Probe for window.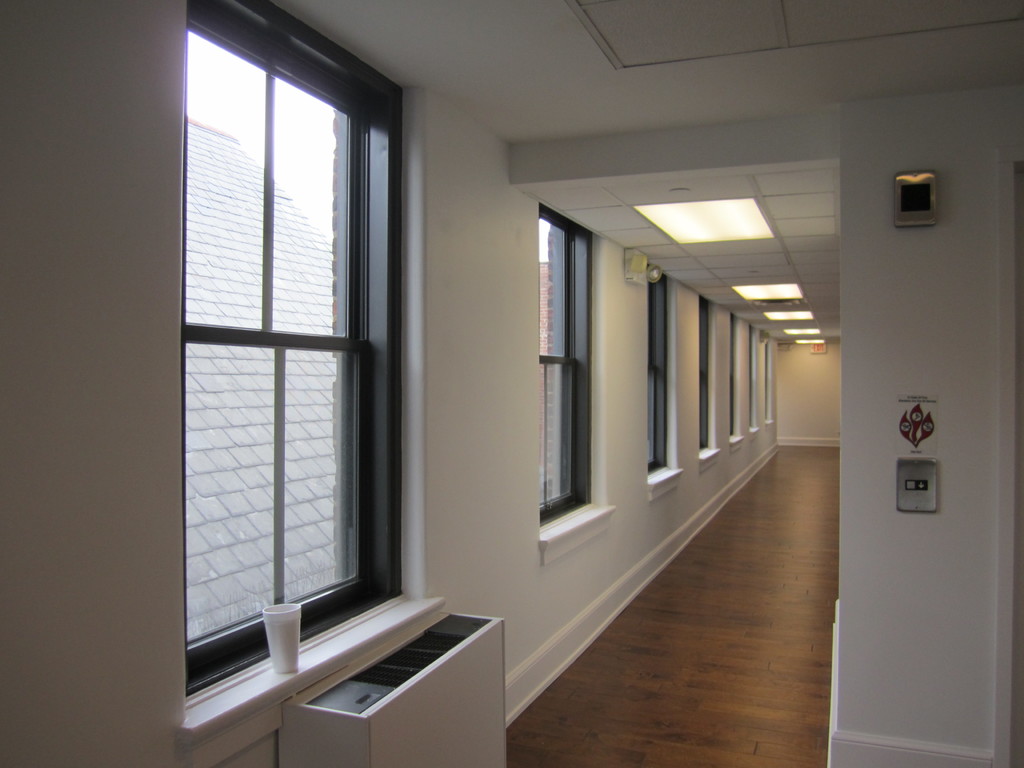
Probe result: crop(650, 276, 671, 472).
